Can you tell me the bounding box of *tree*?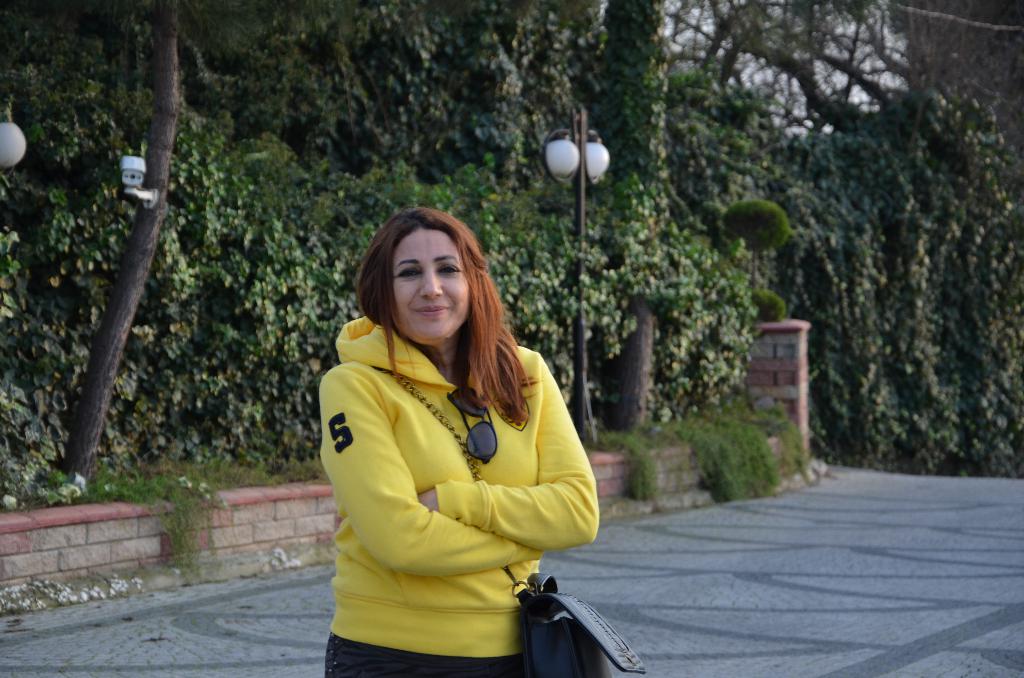
(left=0, top=0, right=1020, bottom=510).
